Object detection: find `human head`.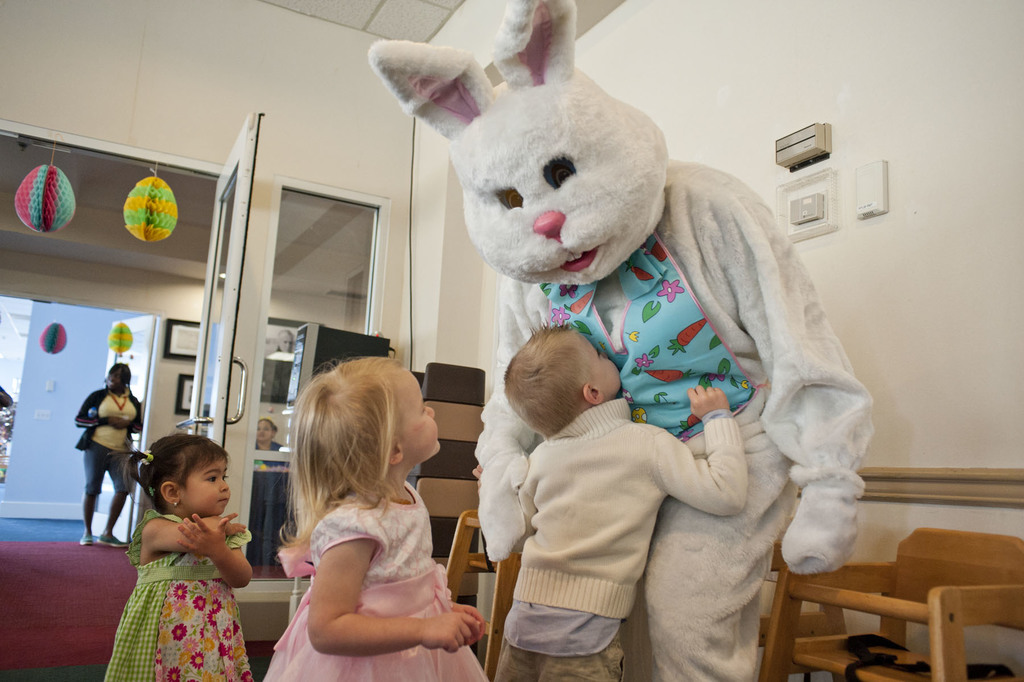
region(502, 320, 622, 441).
